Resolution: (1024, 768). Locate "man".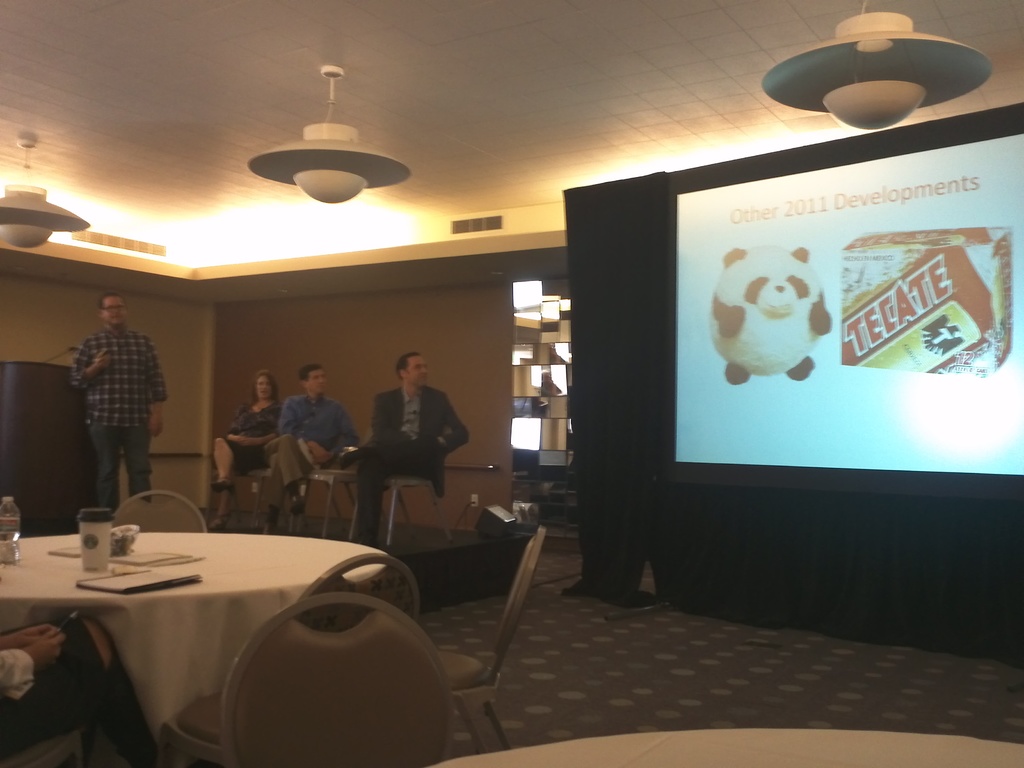
crop(266, 362, 361, 541).
